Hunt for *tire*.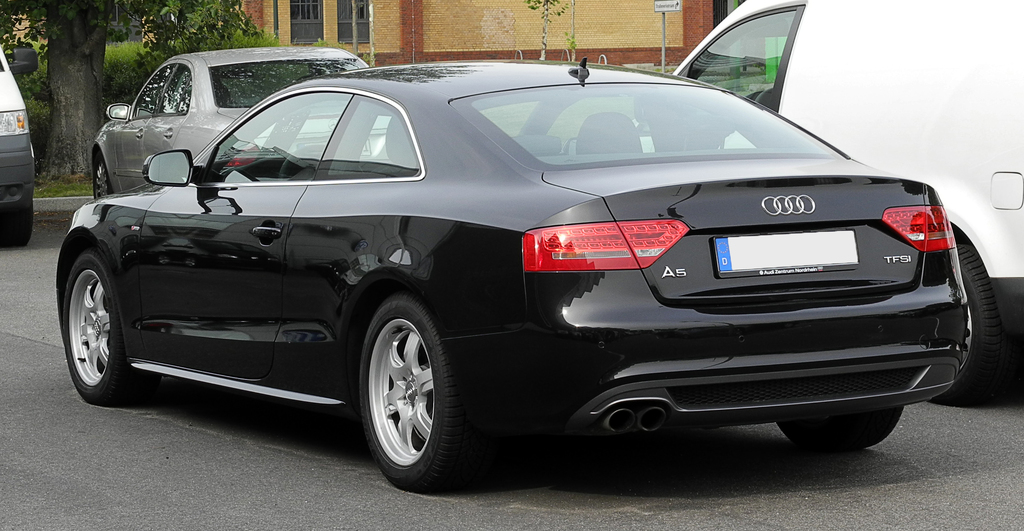
Hunted down at [left=95, top=148, right=117, bottom=205].
